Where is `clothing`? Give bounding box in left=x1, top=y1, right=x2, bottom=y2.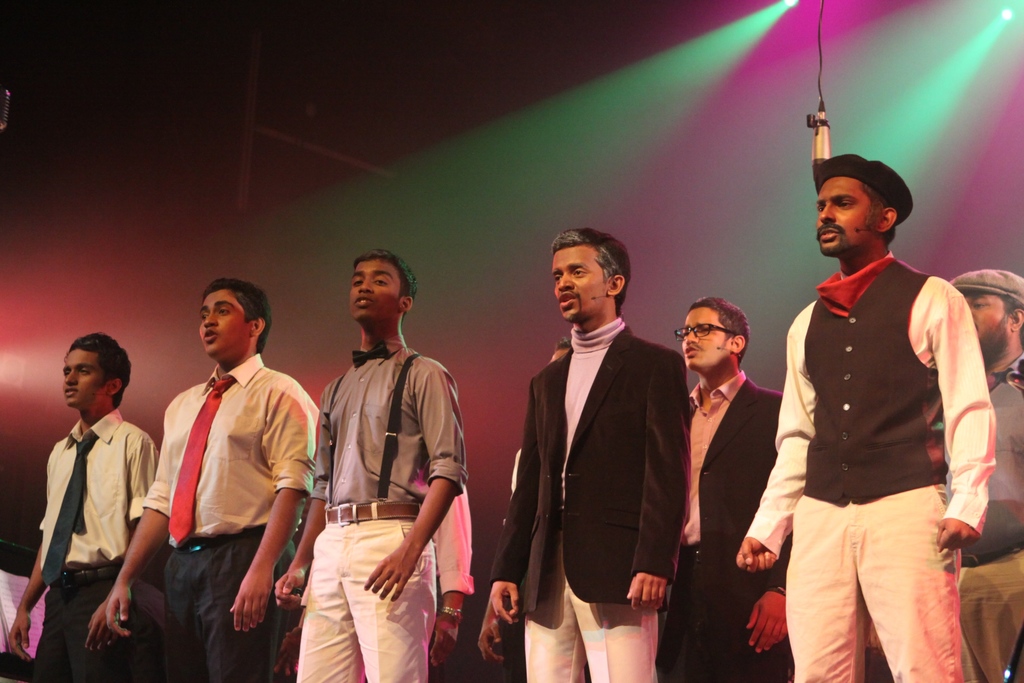
left=490, top=313, right=691, bottom=682.
